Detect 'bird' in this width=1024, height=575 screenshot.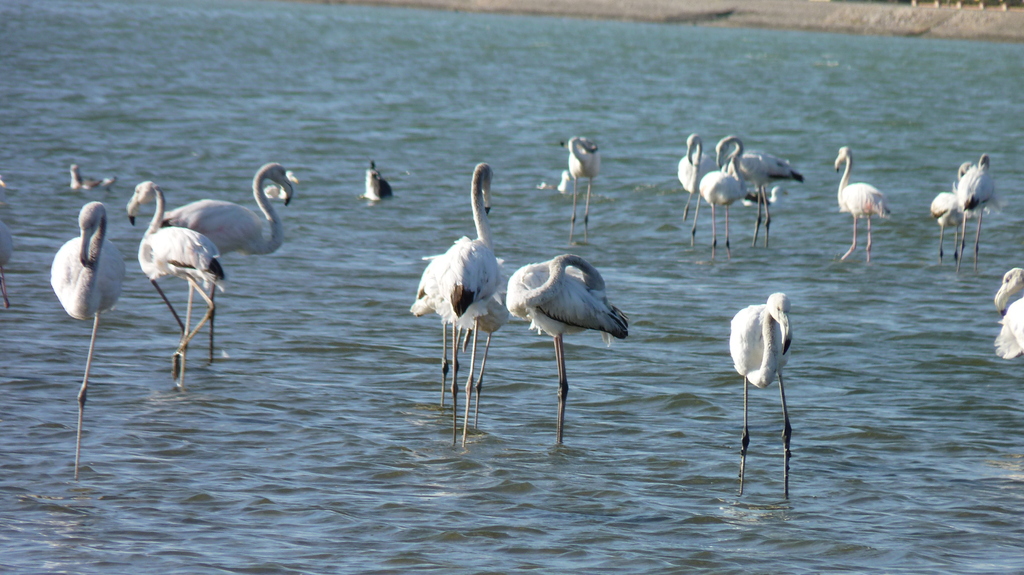
Detection: (x1=929, y1=161, x2=982, y2=263).
